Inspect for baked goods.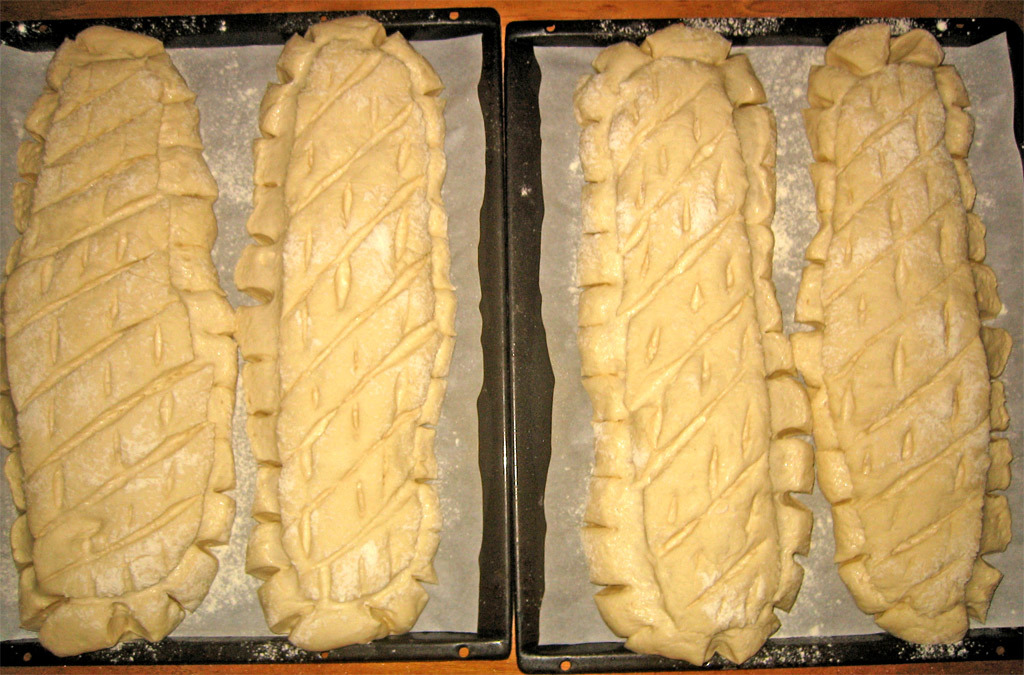
Inspection: box=[794, 47, 1006, 674].
